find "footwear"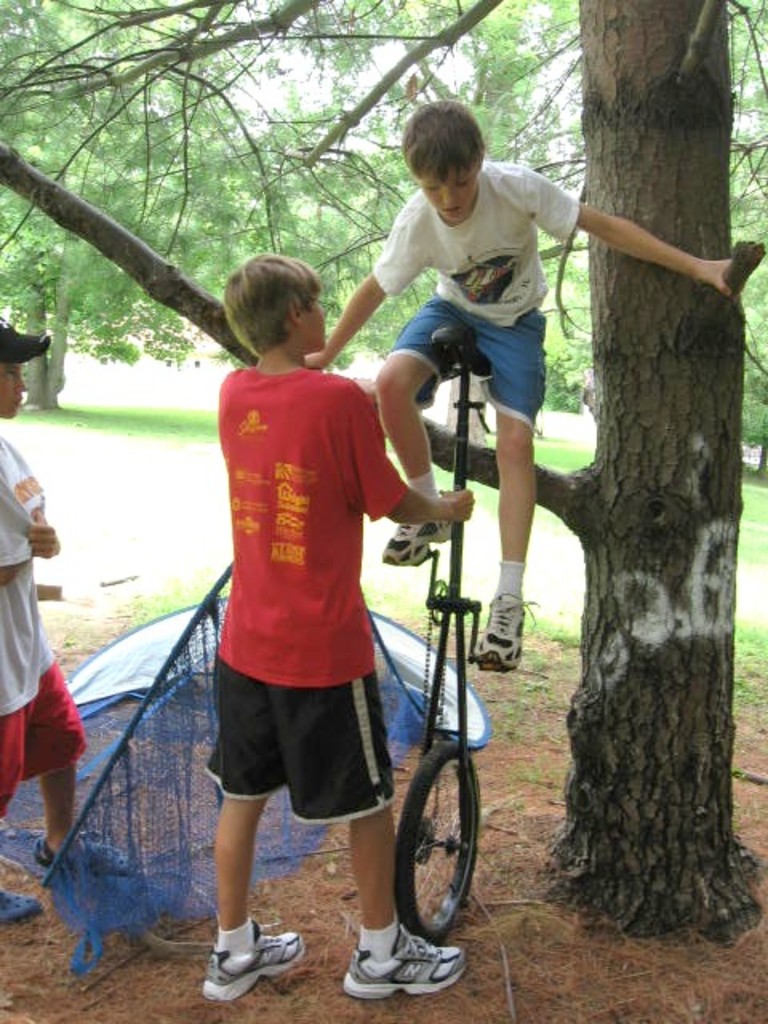
{"left": 34, "top": 837, "right": 134, "bottom": 874}
